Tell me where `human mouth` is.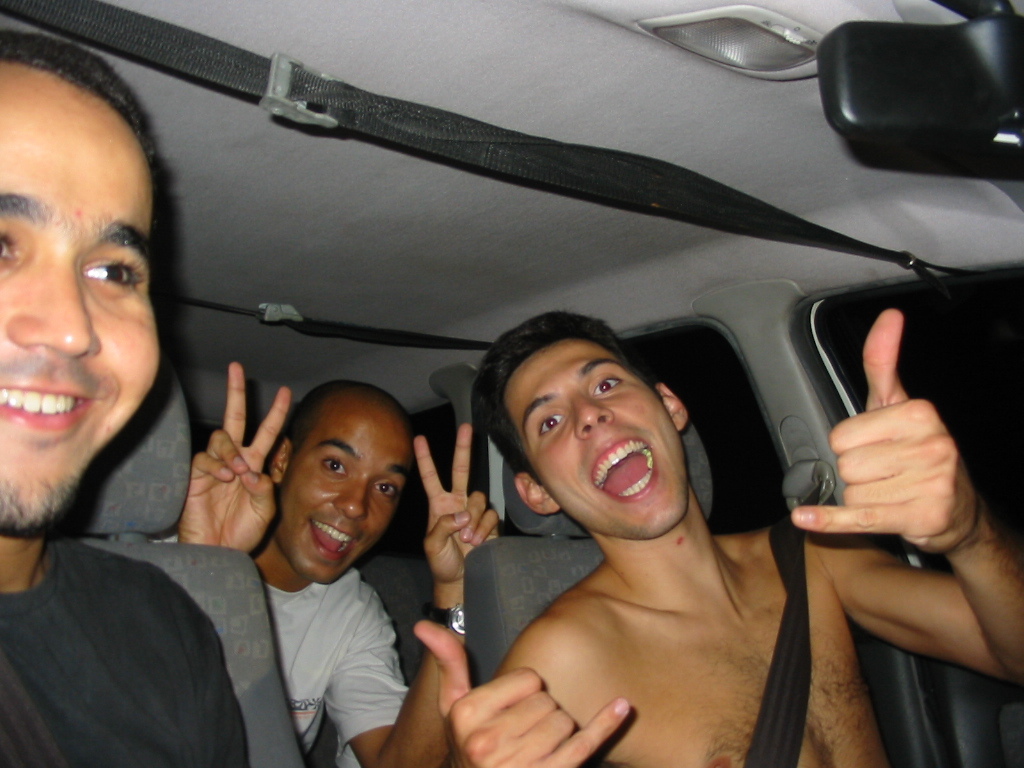
`human mouth` is at BBox(0, 382, 94, 432).
